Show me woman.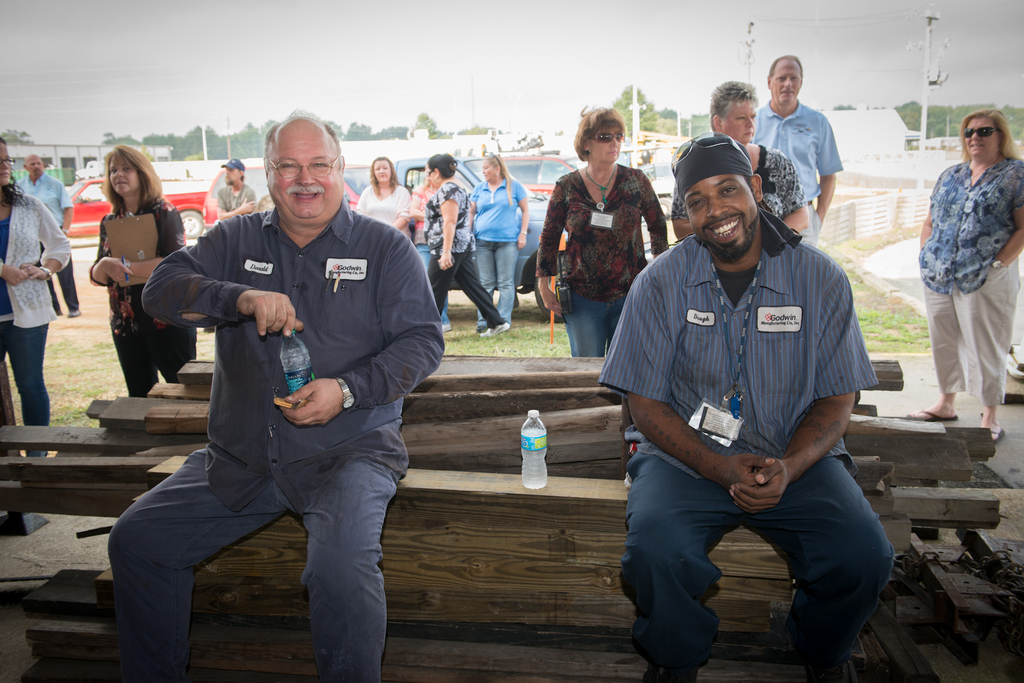
woman is here: l=547, t=117, r=660, b=349.
